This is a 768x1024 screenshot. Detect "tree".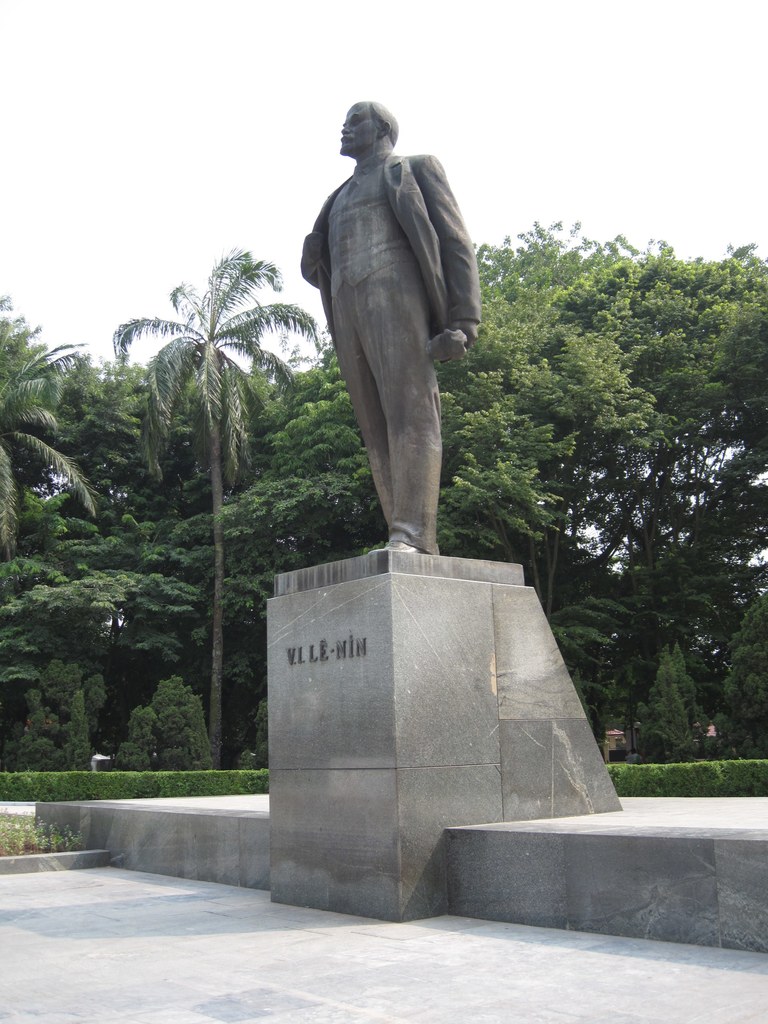
{"left": 607, "top": 243, "right": 767, "bottom": 680}.
